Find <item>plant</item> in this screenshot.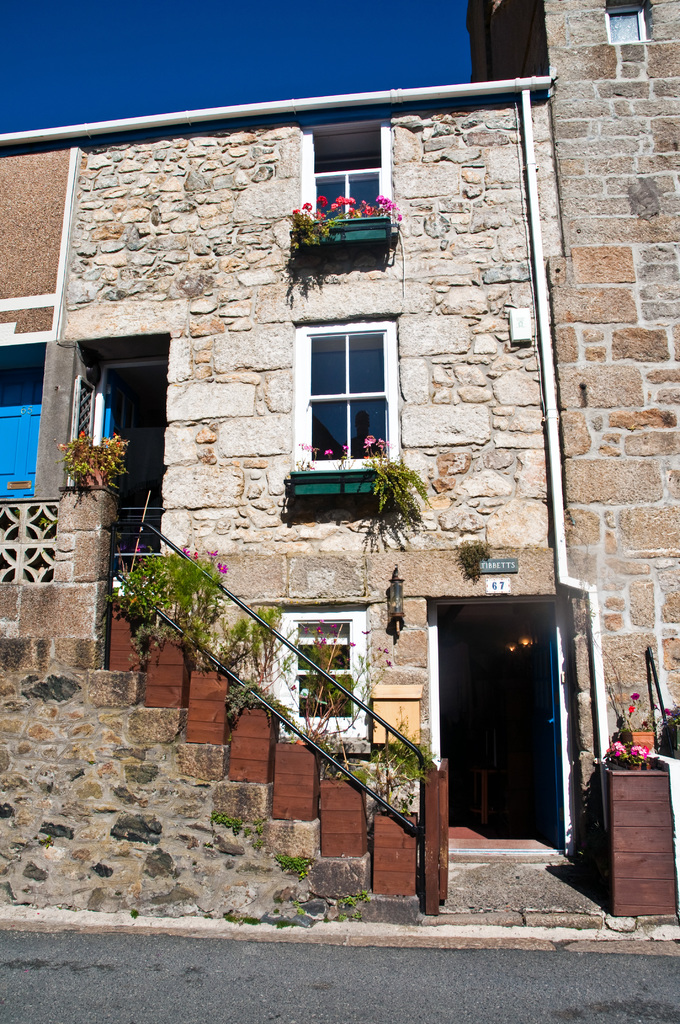
The bounding box for <item>plant</item> is pyautogui.locateOnScreen(201, 809, 269, 844).
